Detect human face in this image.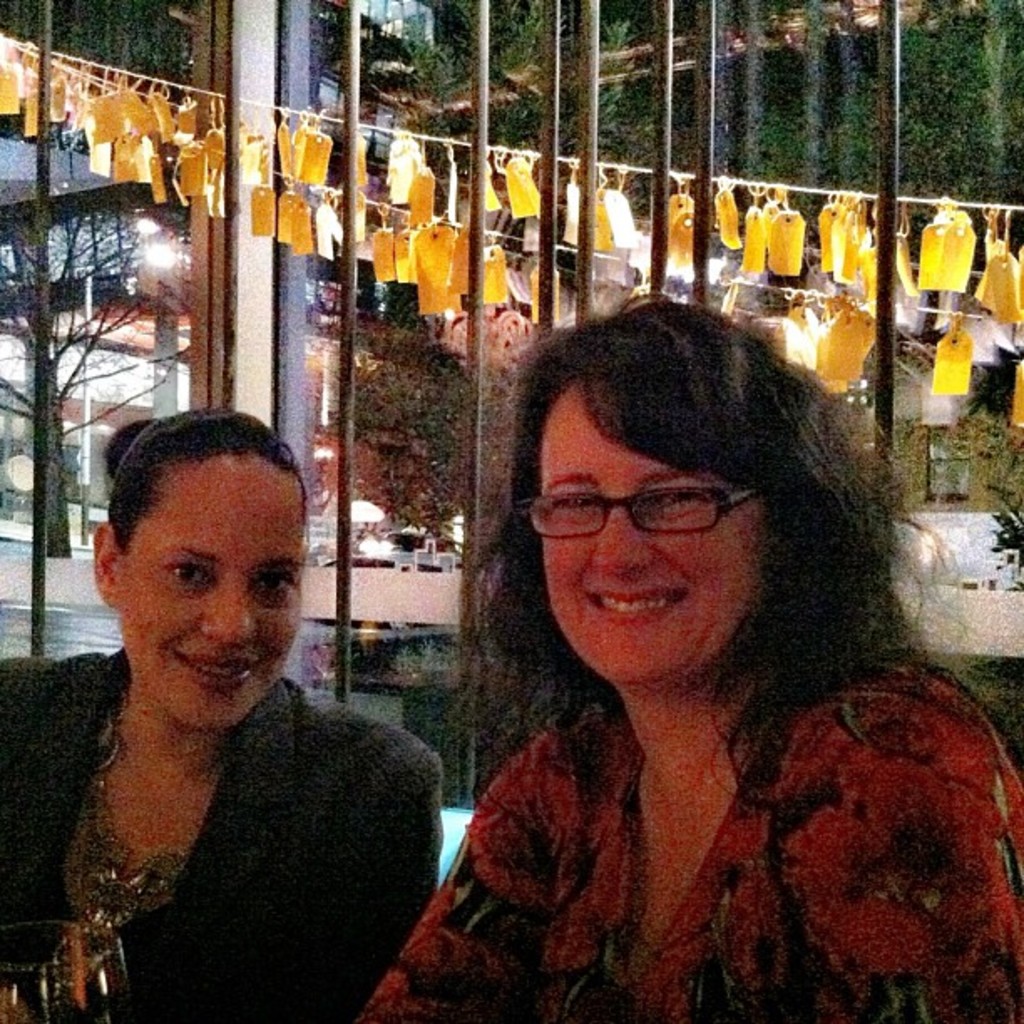
Detection: {"left": 530, "top": 387, "right": 780, "bottom": 686}.
